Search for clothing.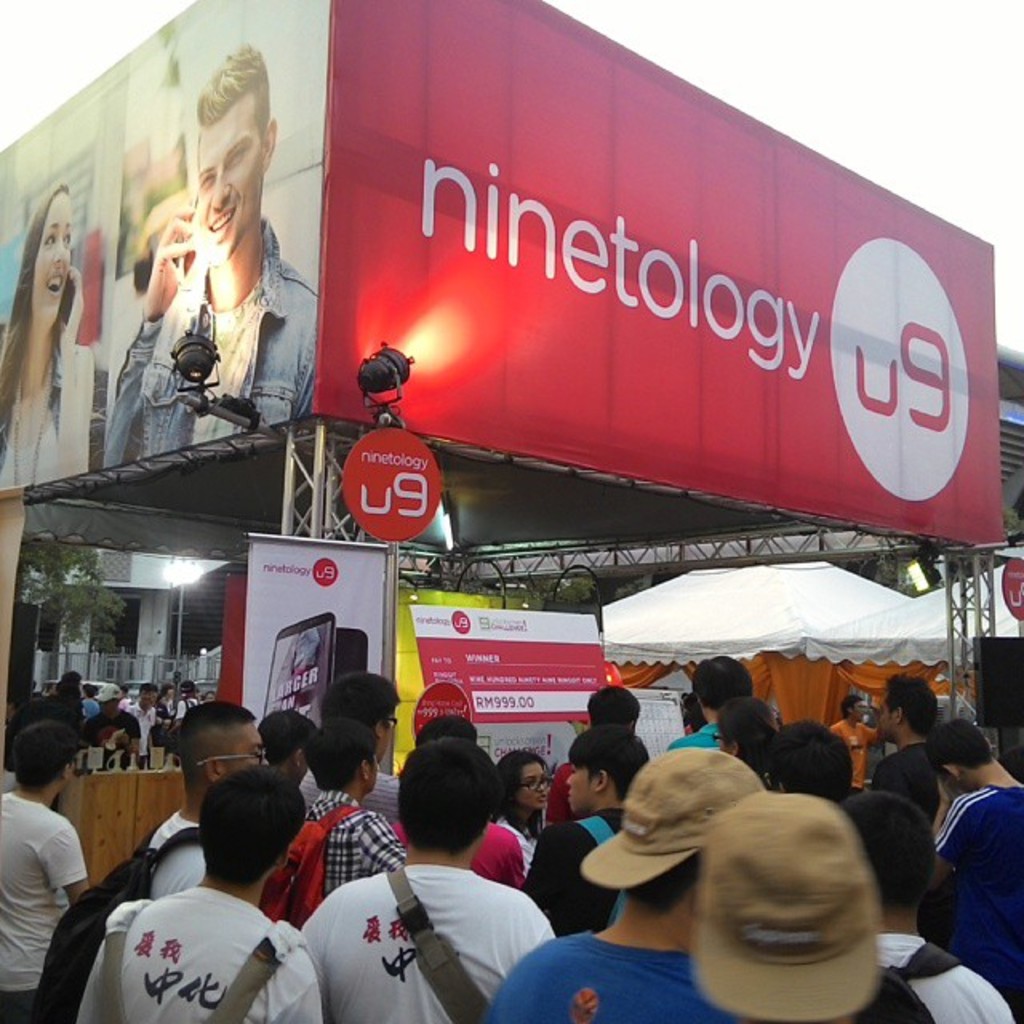
Found at 870,746,949,840.
